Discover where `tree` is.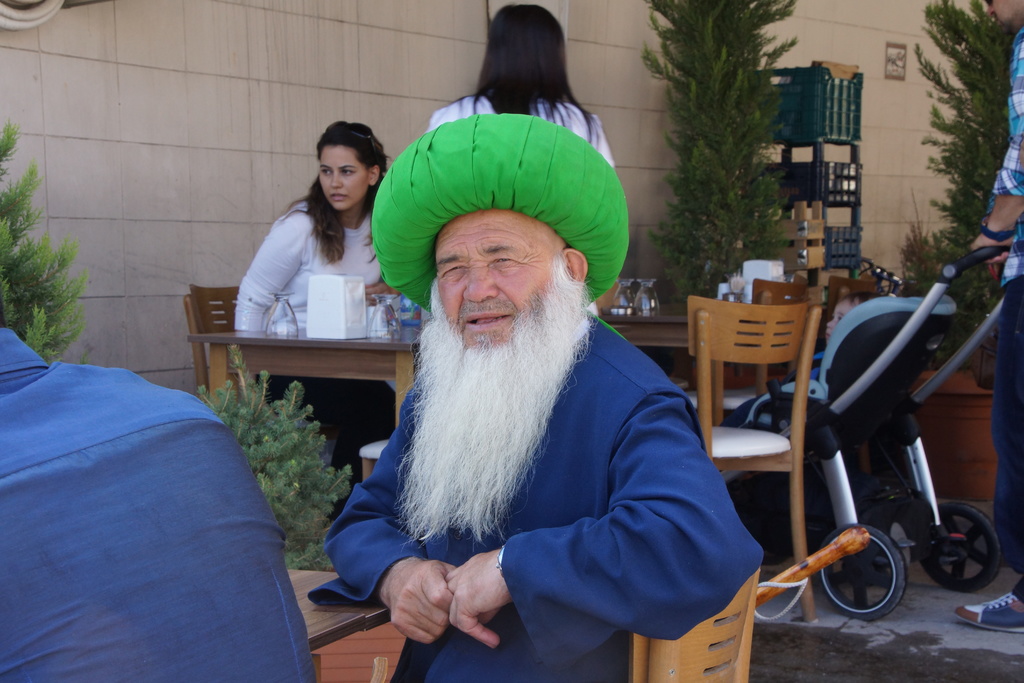
Discovered at {"left": 186, "top": 342, "right": 360, "bottom": 559}.
